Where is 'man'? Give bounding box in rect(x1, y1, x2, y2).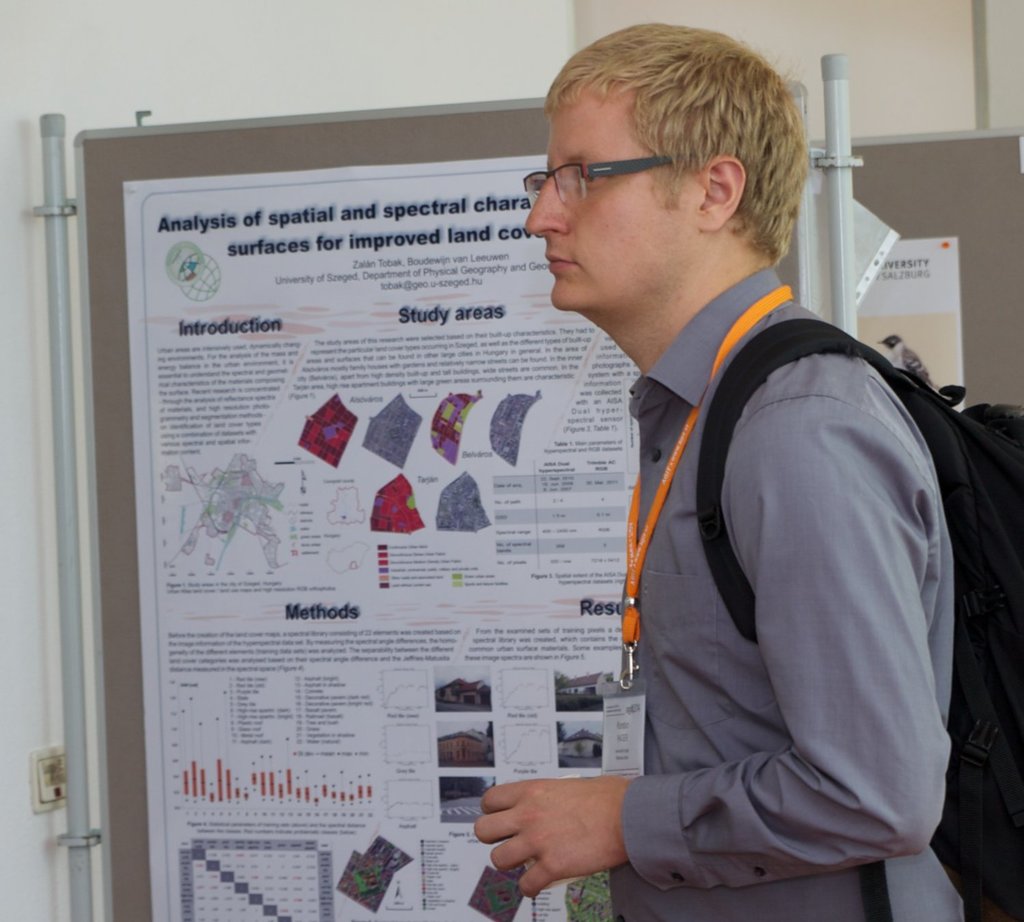
rect(474, 22, 967, 921).
